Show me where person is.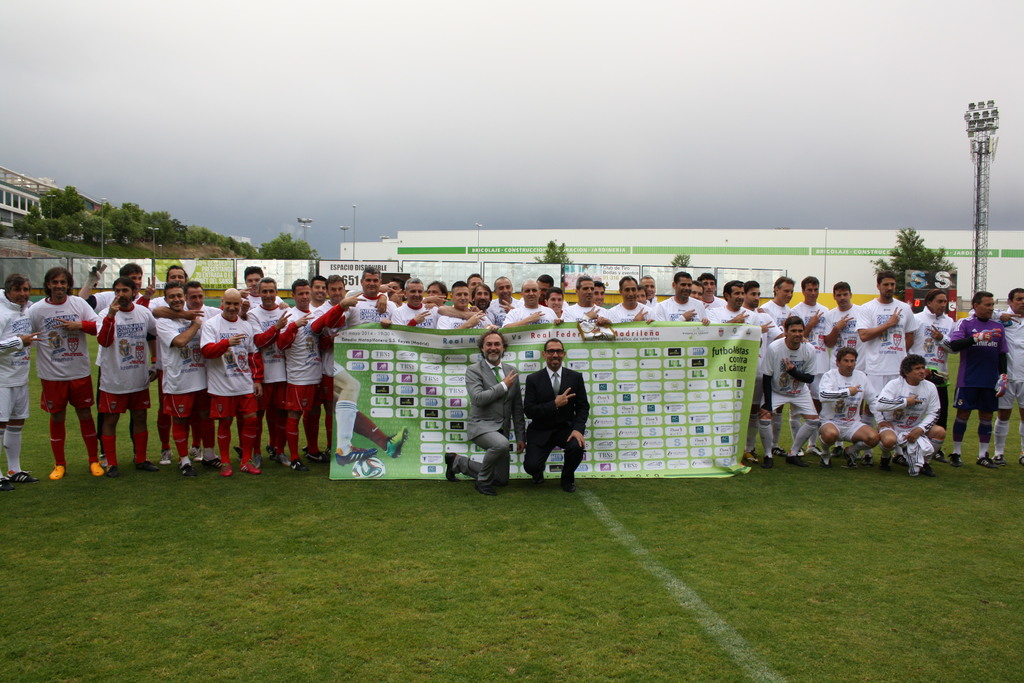
person is at bbox=[758, 318, 822, 464].
